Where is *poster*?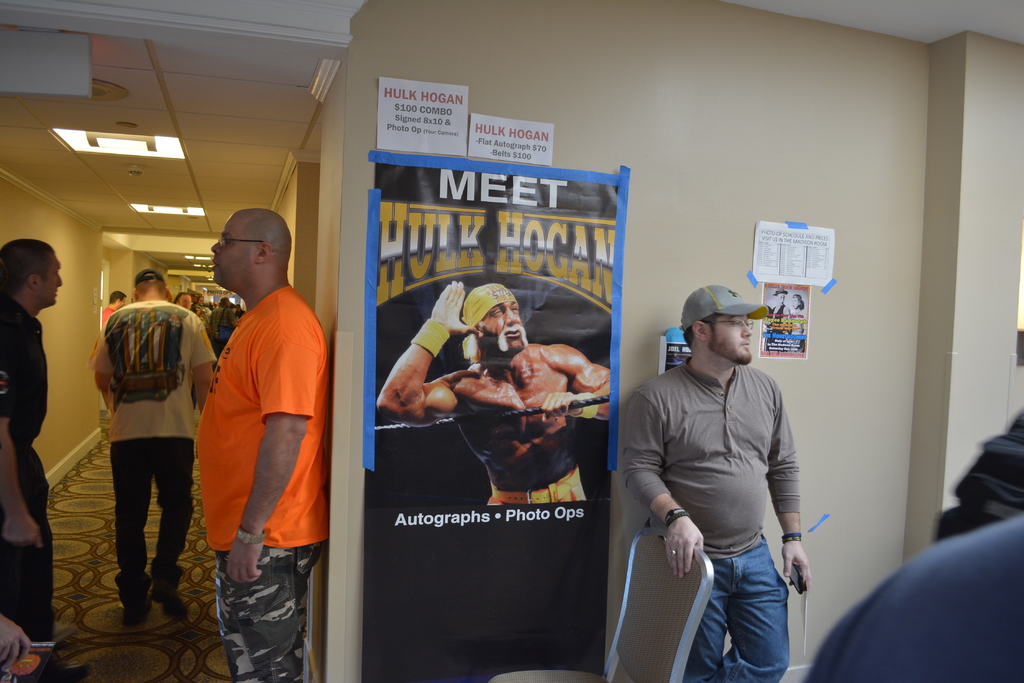
BBox(468, 112, 553, 161).
